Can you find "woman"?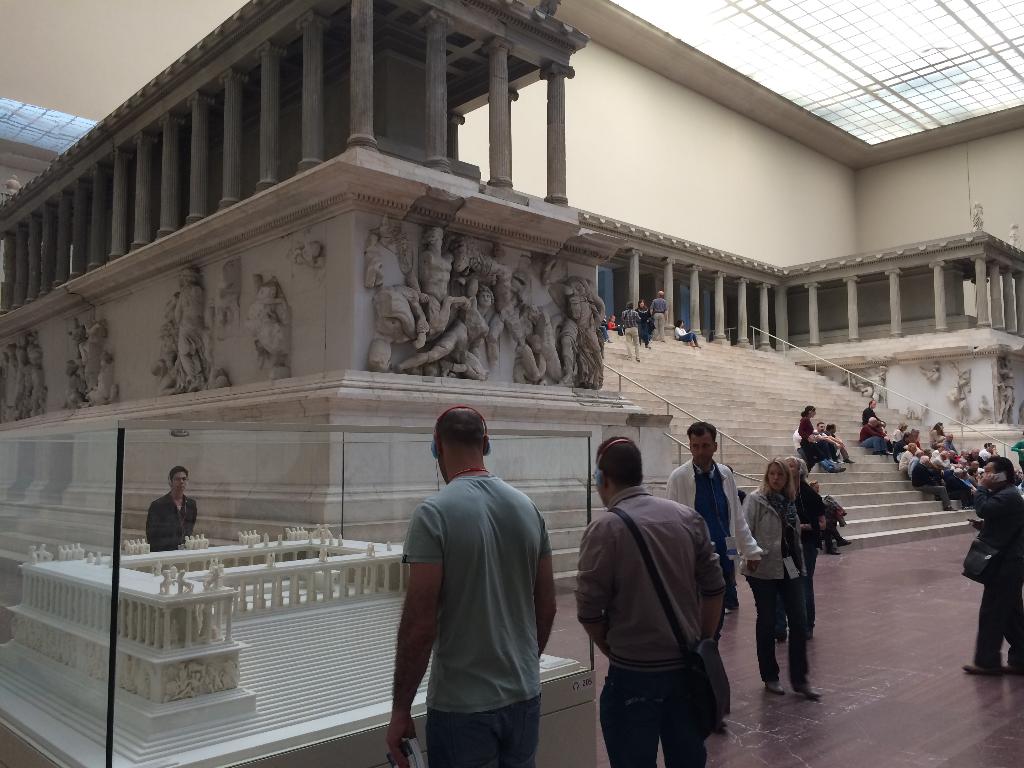
Yes, bounding box: bbox=[891, 420, 908, 445].
